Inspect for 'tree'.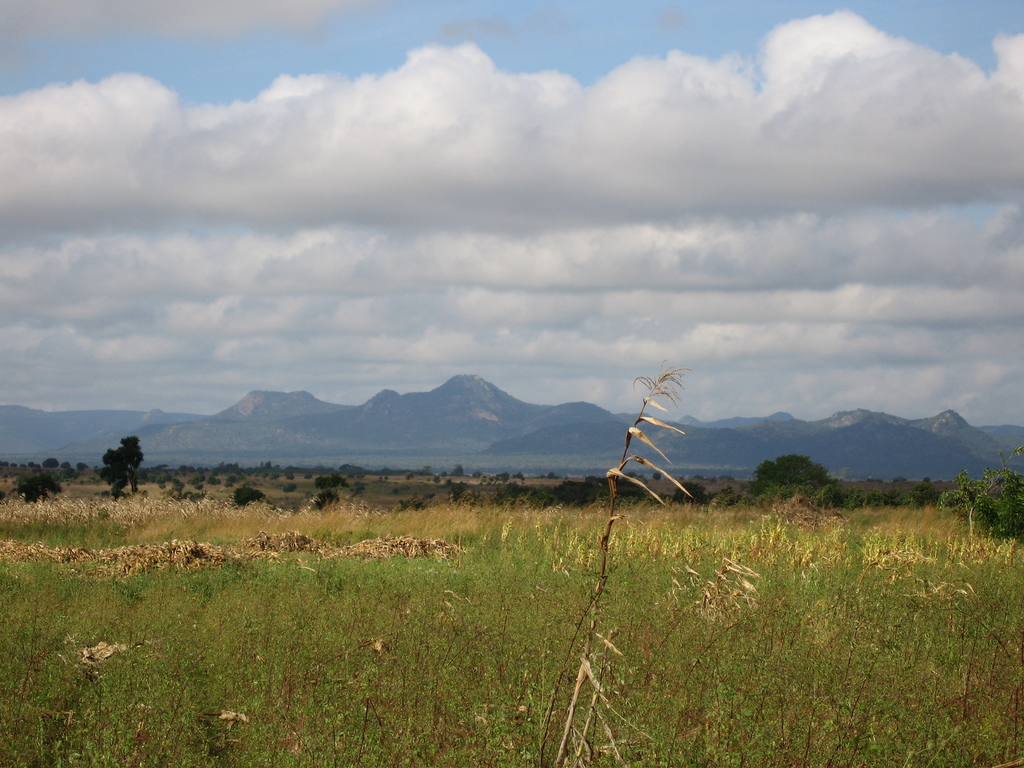
Inspection: <box>100,433,146,497</box>.
